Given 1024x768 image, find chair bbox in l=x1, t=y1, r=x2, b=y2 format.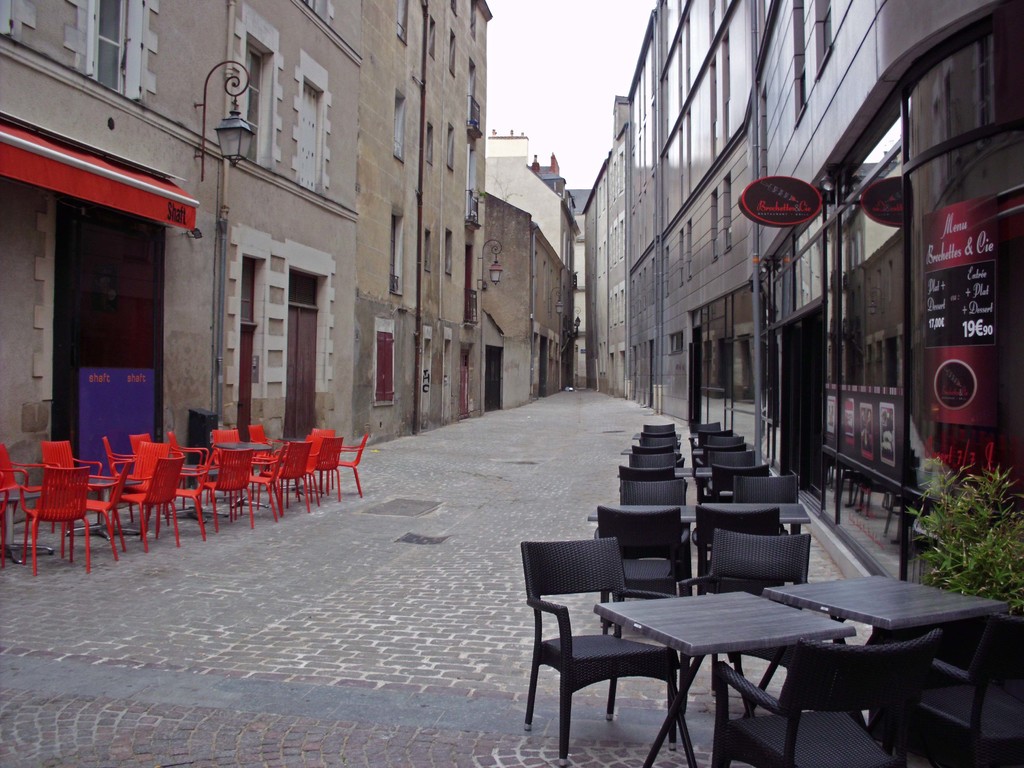
l=641, t=422, r=674, b=436.
